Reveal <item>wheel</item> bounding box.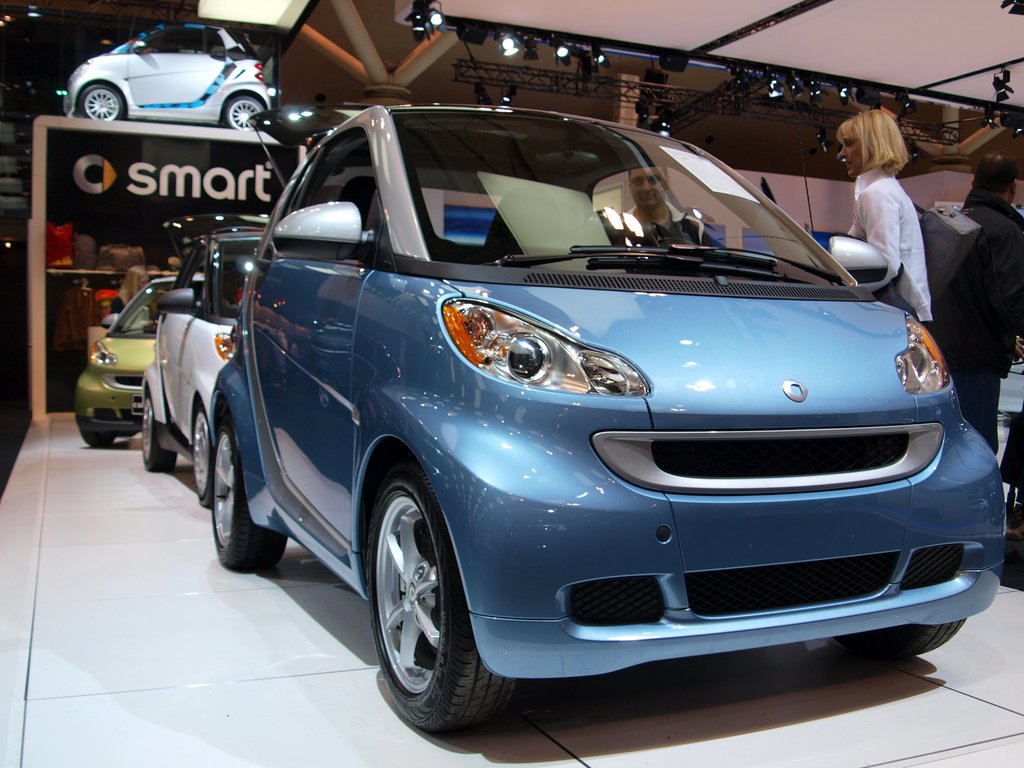
Revealed: 227,97,262,129.
